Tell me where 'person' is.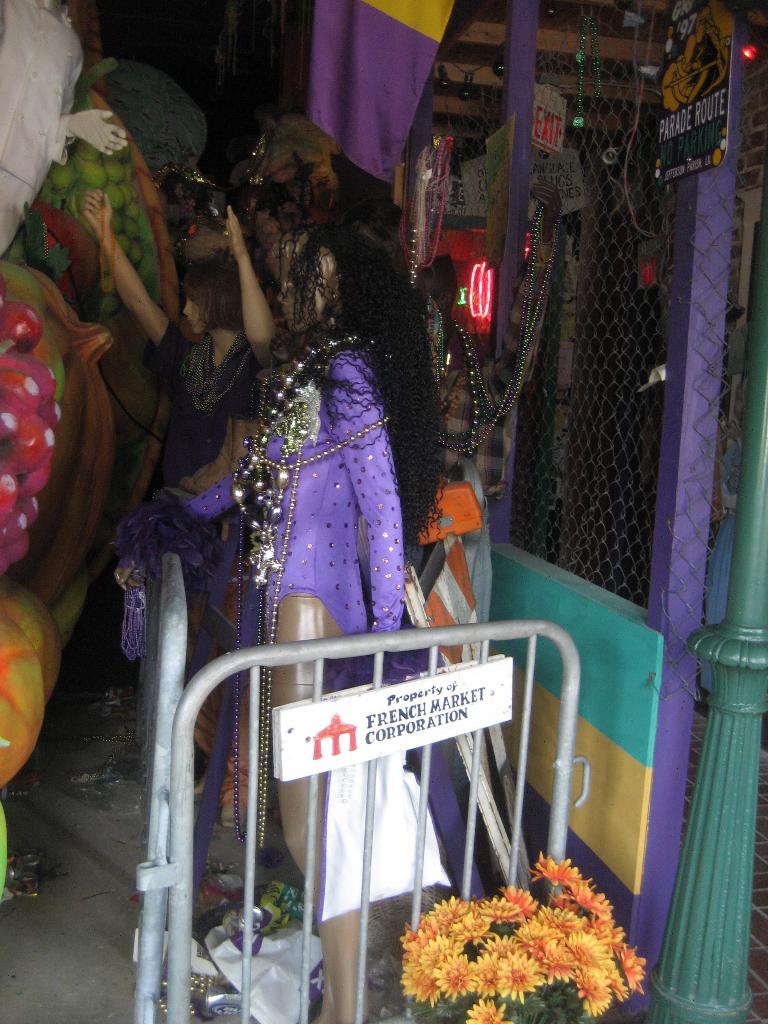
'person' is at bbox=[111, 218, 408, 1023].
